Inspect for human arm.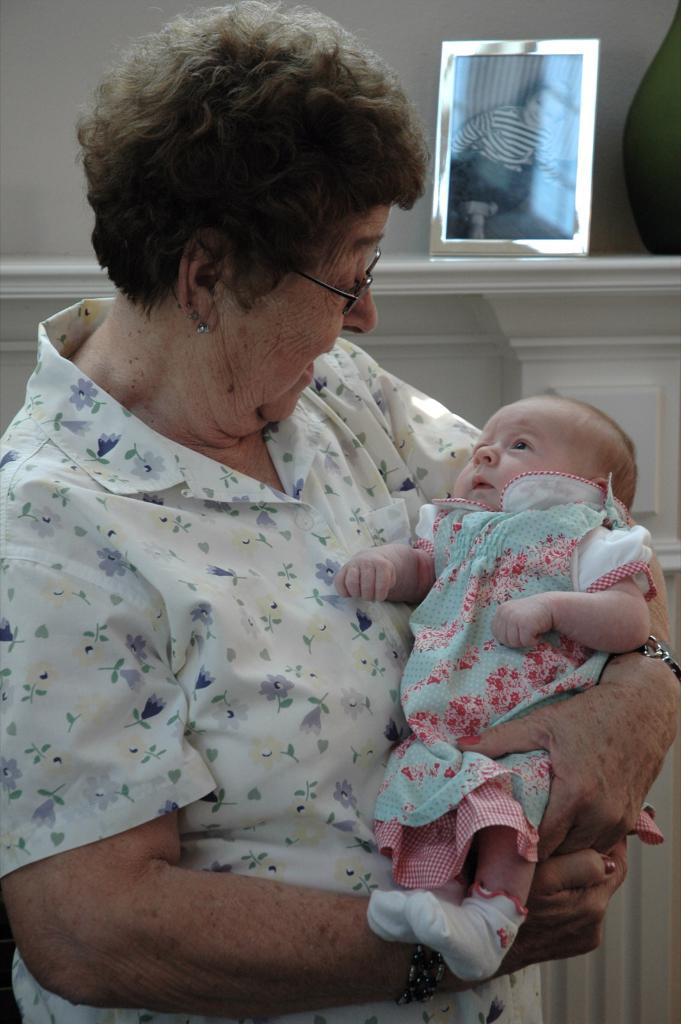
Inspection: pyautogui.locateOnScreen(360, 339, 680, 865).
